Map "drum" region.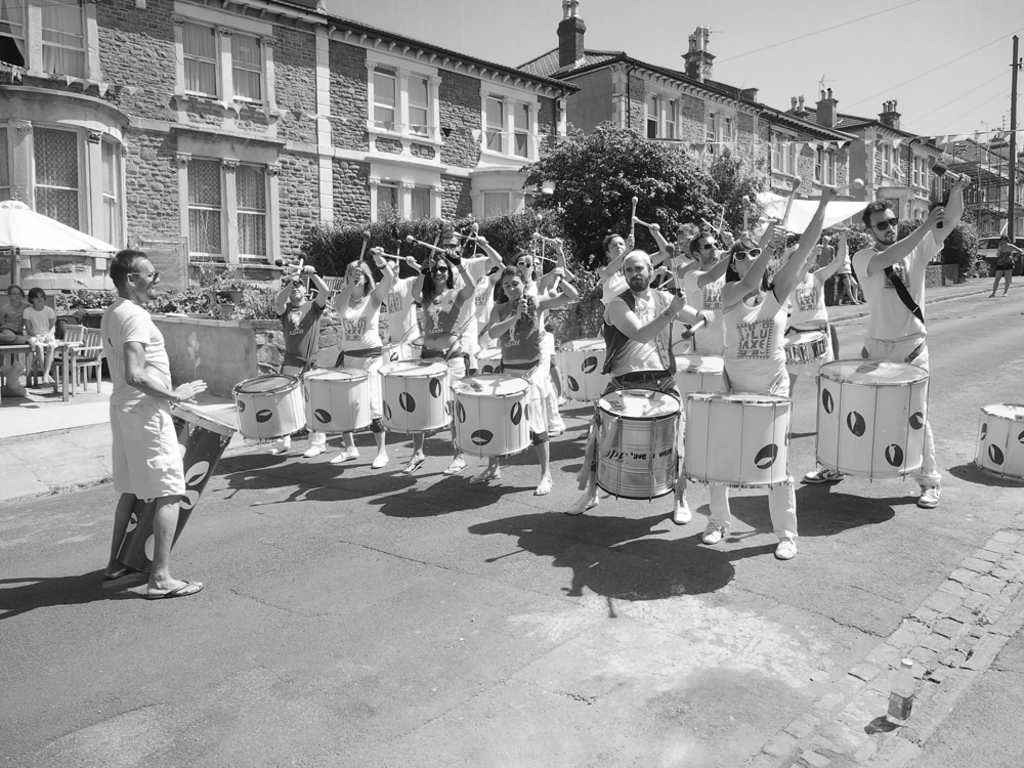
Mapped to x1=666 y1=351 x2=723 y2=394.
